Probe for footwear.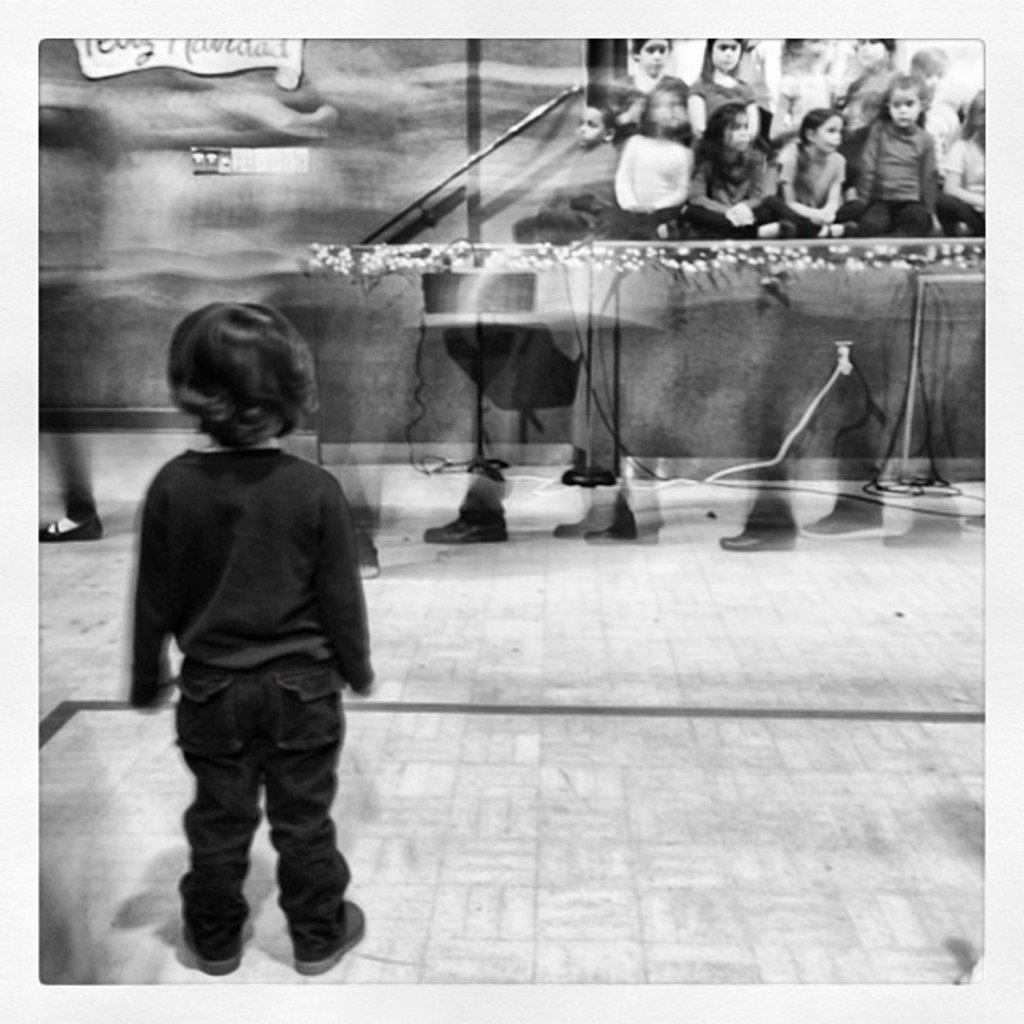
Probe result: box(291, 897, 366, 977).
